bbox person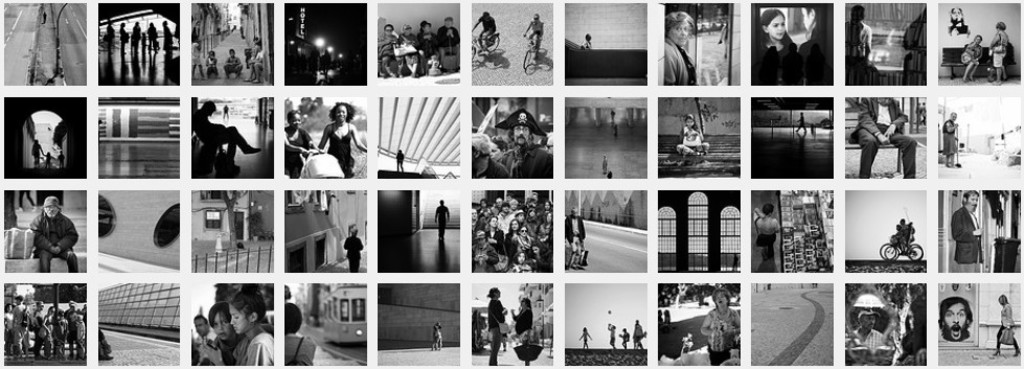
box(31, 193, 78, 273)
